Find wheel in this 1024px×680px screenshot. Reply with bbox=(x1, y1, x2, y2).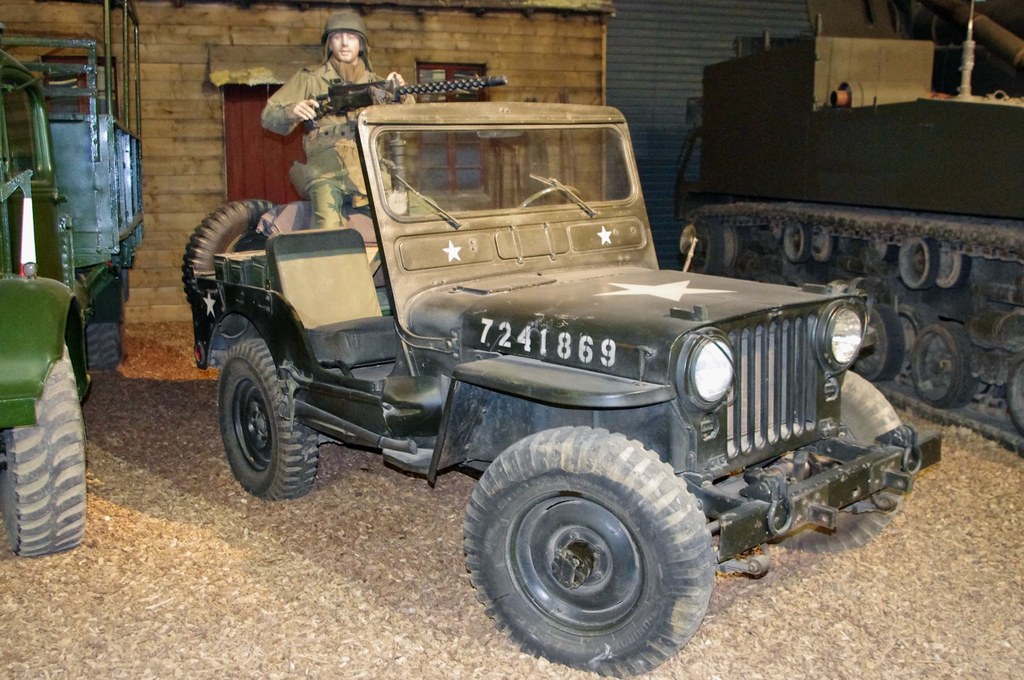
bbox=(0, 339, 83, 557).
